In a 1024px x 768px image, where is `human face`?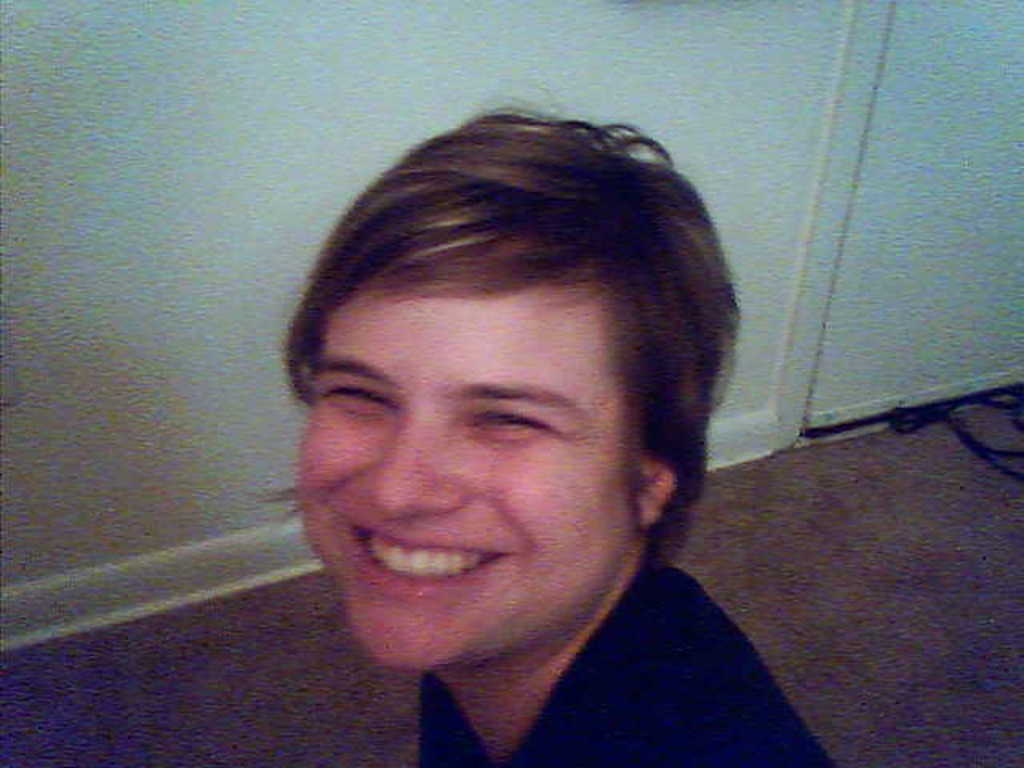
(left=296, top=237, right=627, bottom=666).
